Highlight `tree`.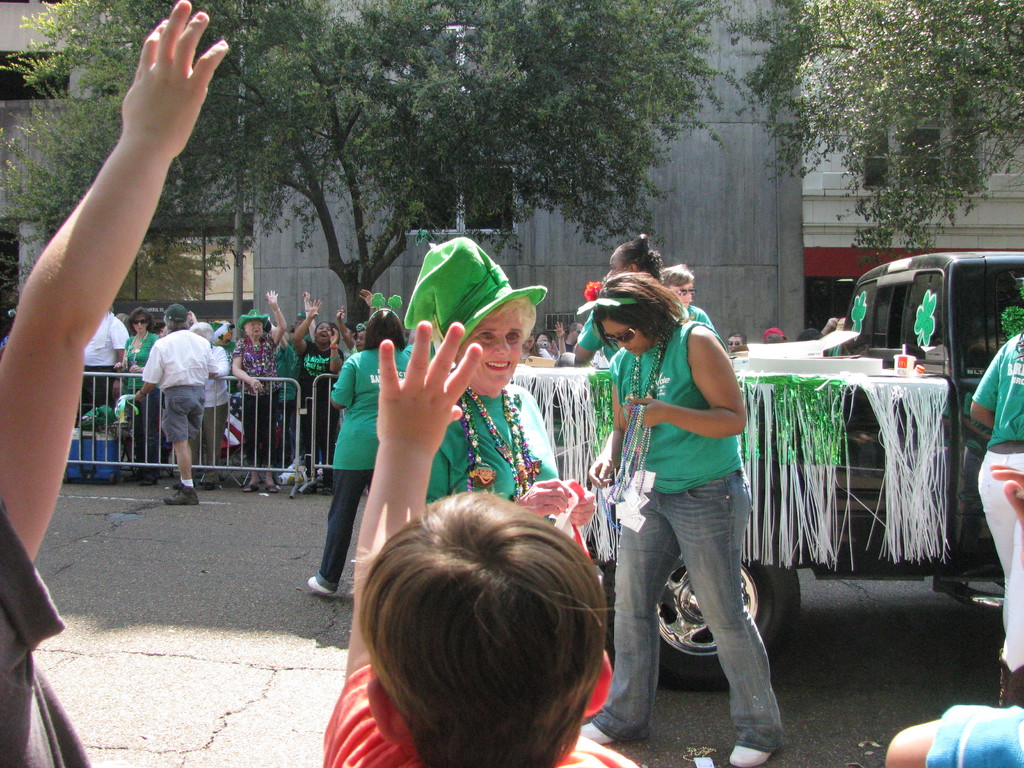
Highlighted region: x1=122, y1=0, x2=743, y2=347.
